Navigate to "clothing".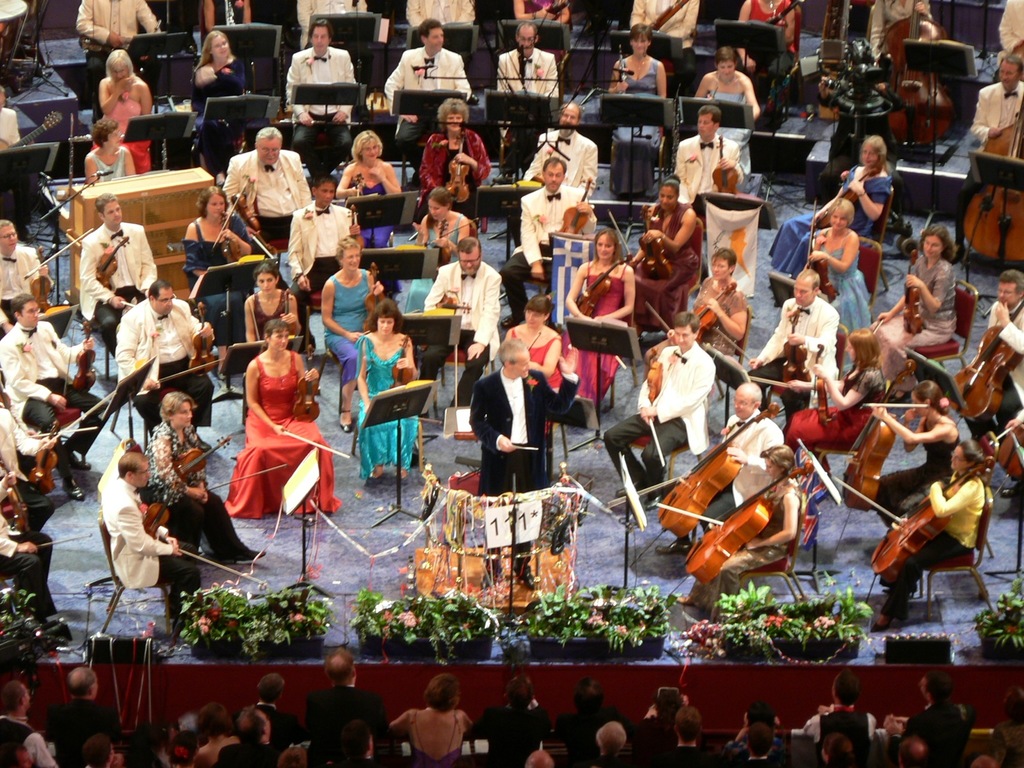
Navigation target: bbox=[320, 266, 371, 395].
